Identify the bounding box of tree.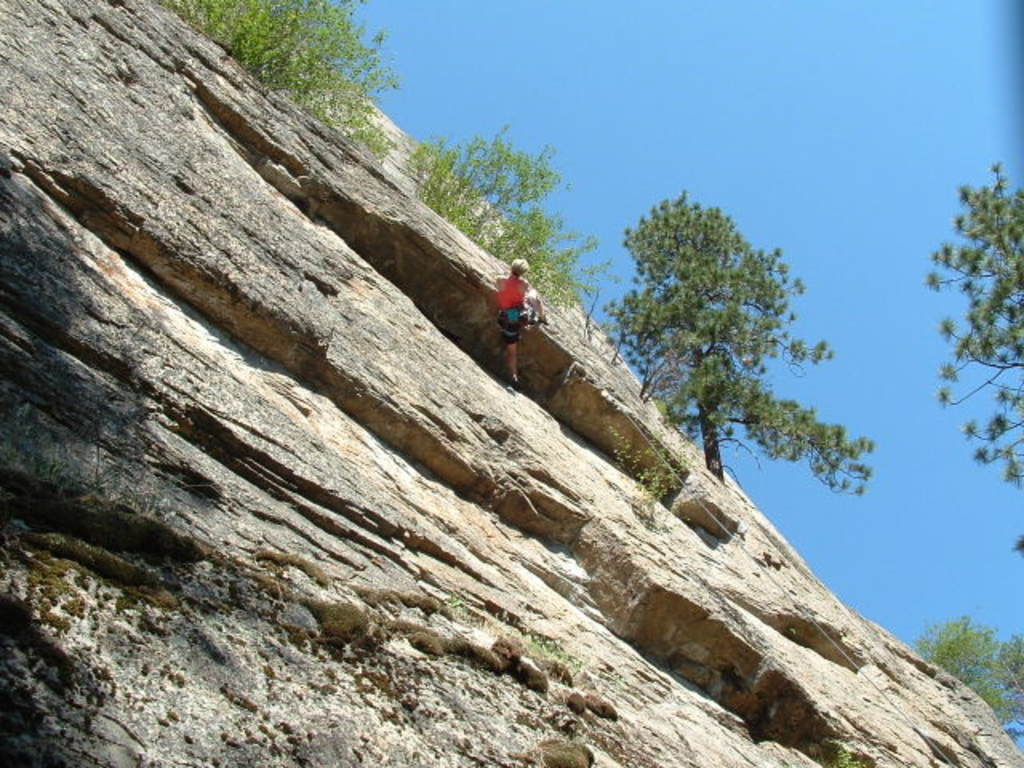
box=[398, 107, 637, 323].
